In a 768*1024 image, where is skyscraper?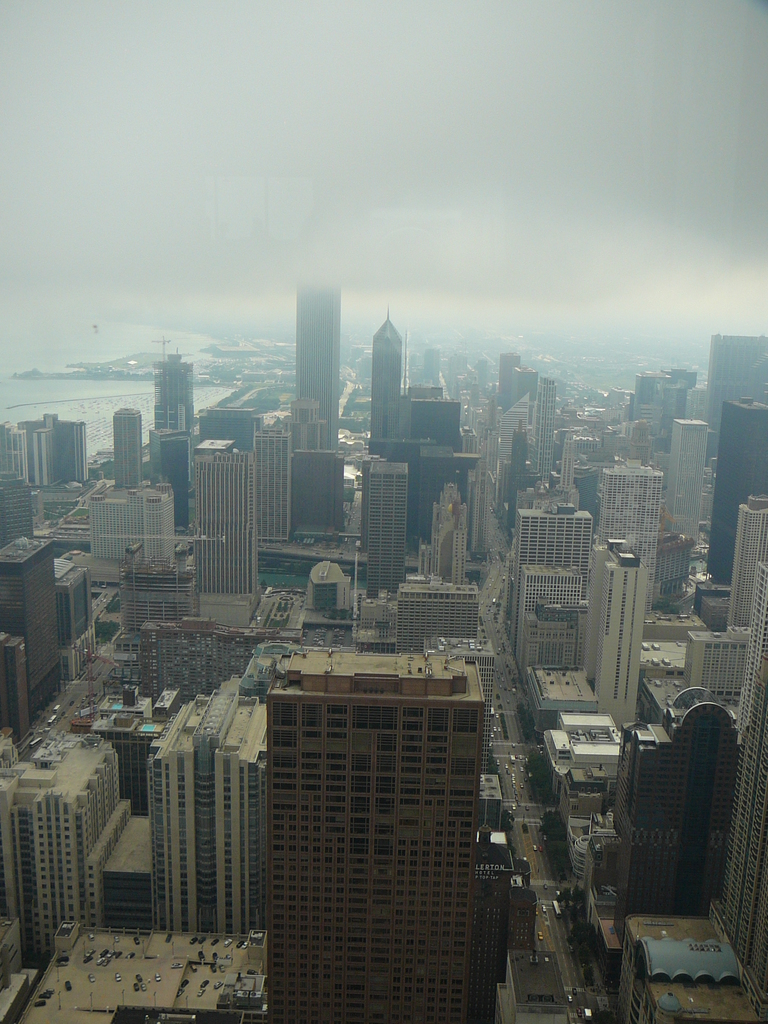
111:410:143:497.
